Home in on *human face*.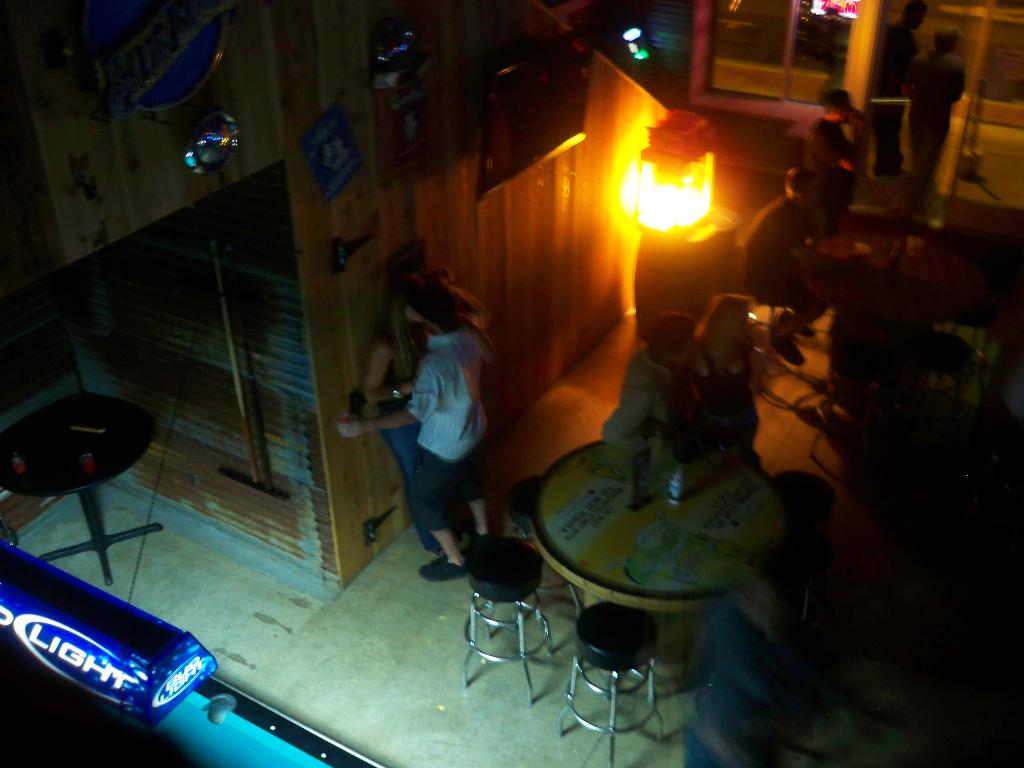
Homed in at 731:306:747:340.
